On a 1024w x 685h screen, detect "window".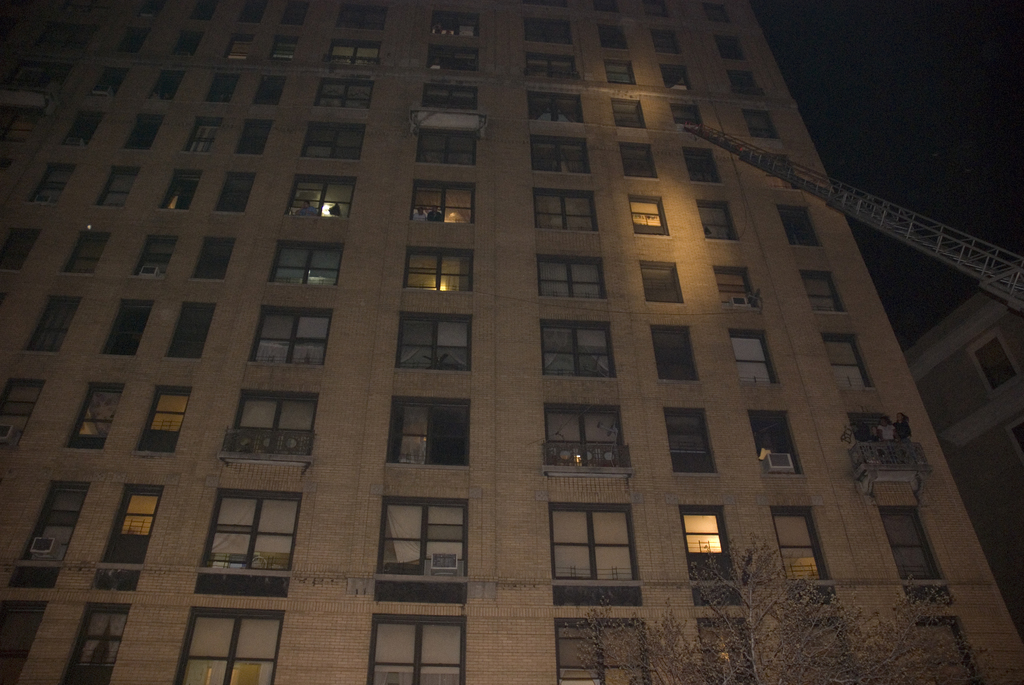
(x1=552, y1=503, x2=649, y2=608).
